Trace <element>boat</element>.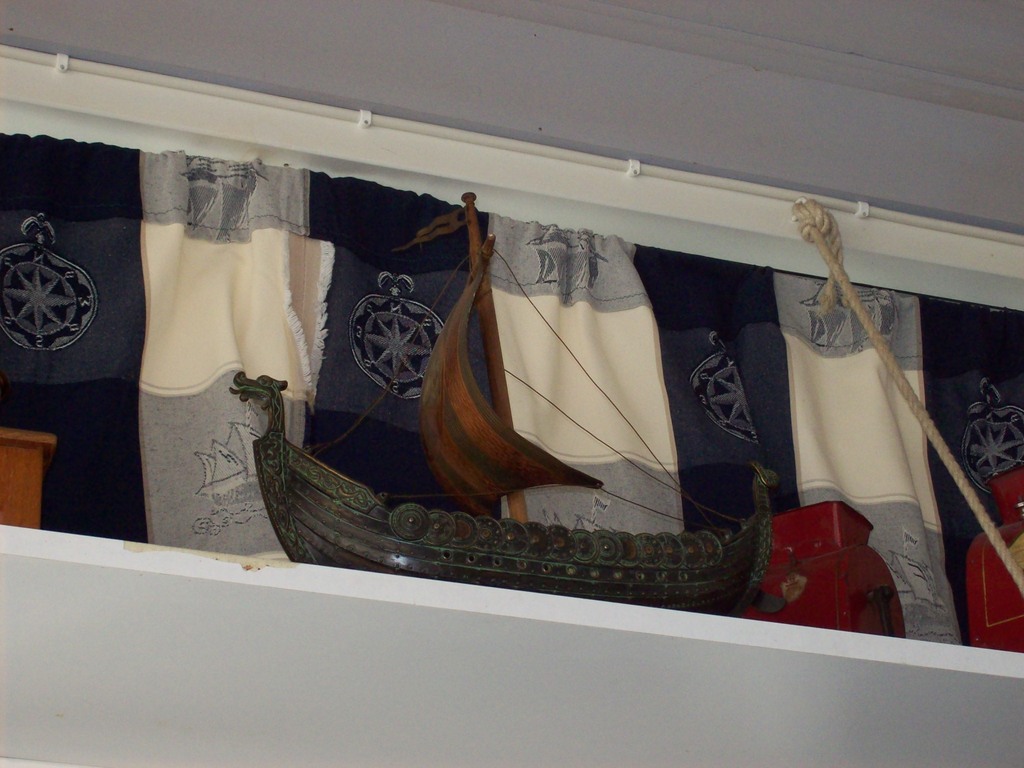
Traced to bbox=[241, 184, 778, 614].
